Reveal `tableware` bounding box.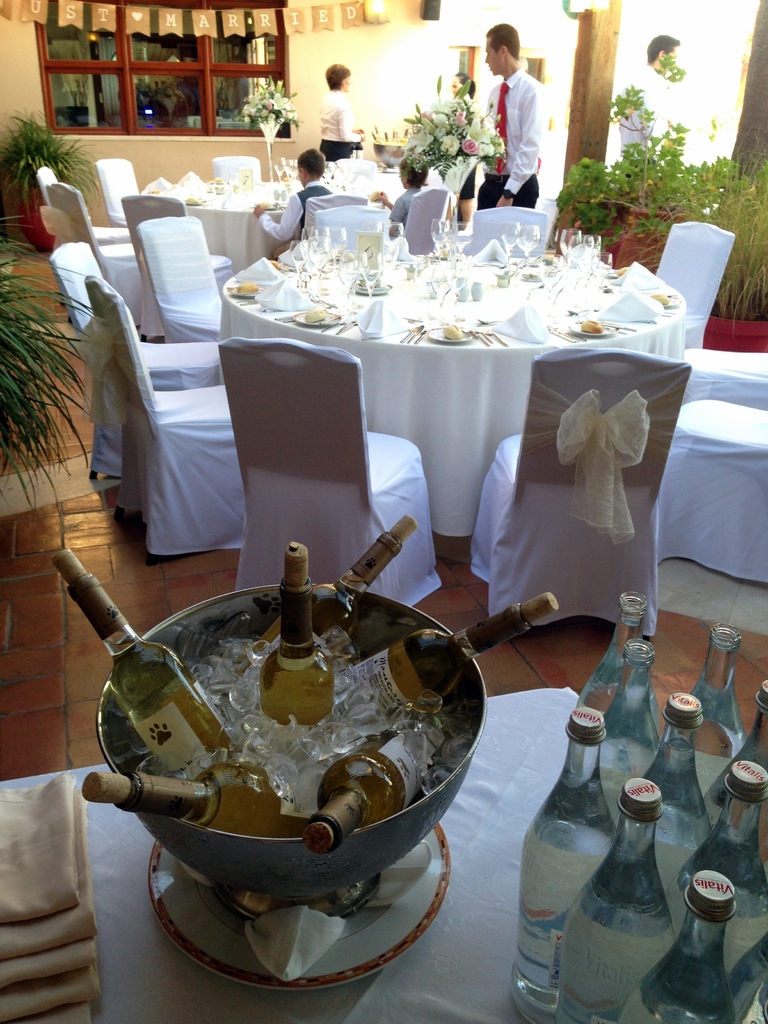
Revealed: crop(209, 178, 231, 189).
